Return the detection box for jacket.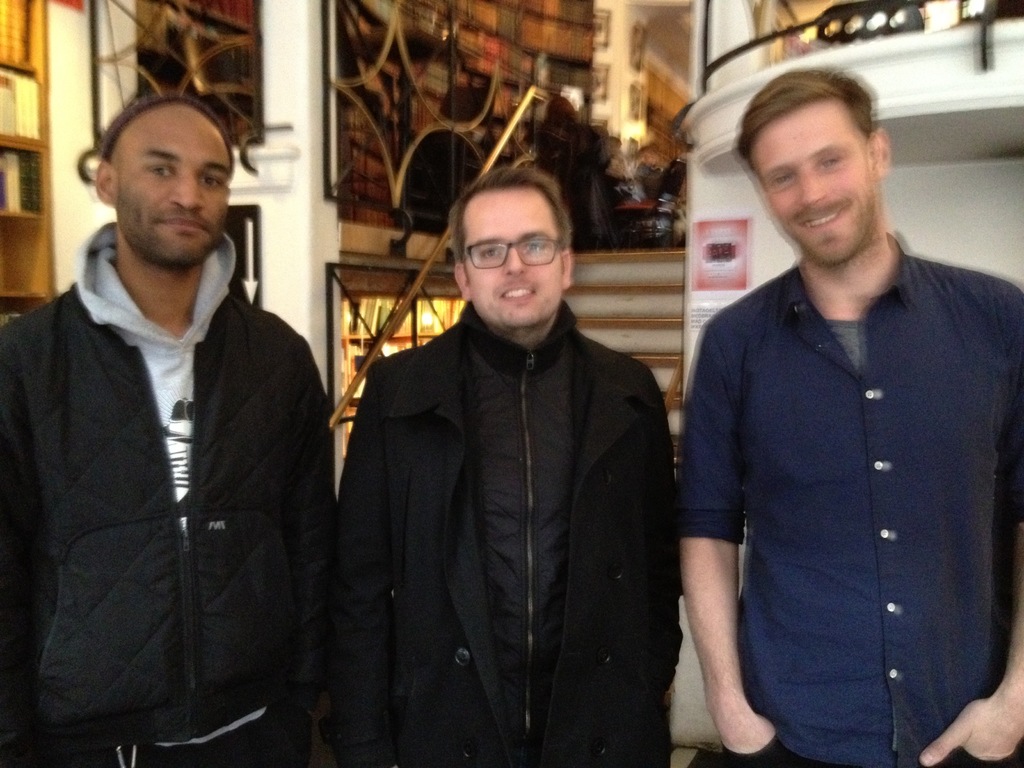
<bbox>26, 167, 337, 738</bbox>.
